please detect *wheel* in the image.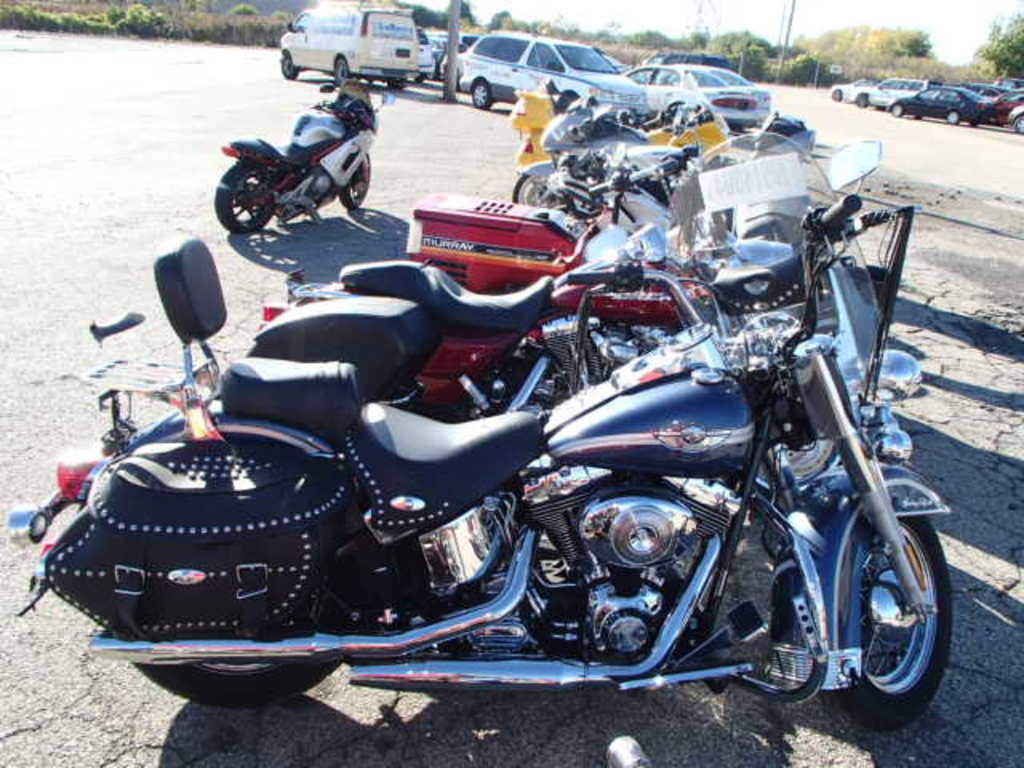
bbox=[338, 58, 349, 82].
